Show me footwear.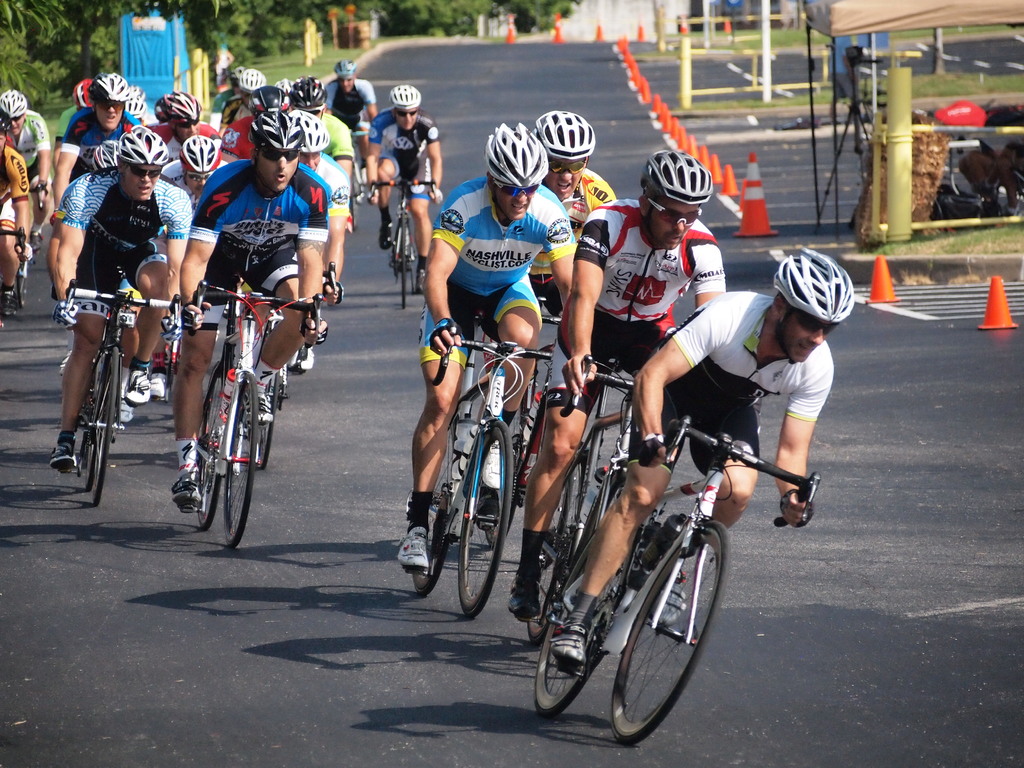
footwear is here: box=[239, 388, 276, 426].
